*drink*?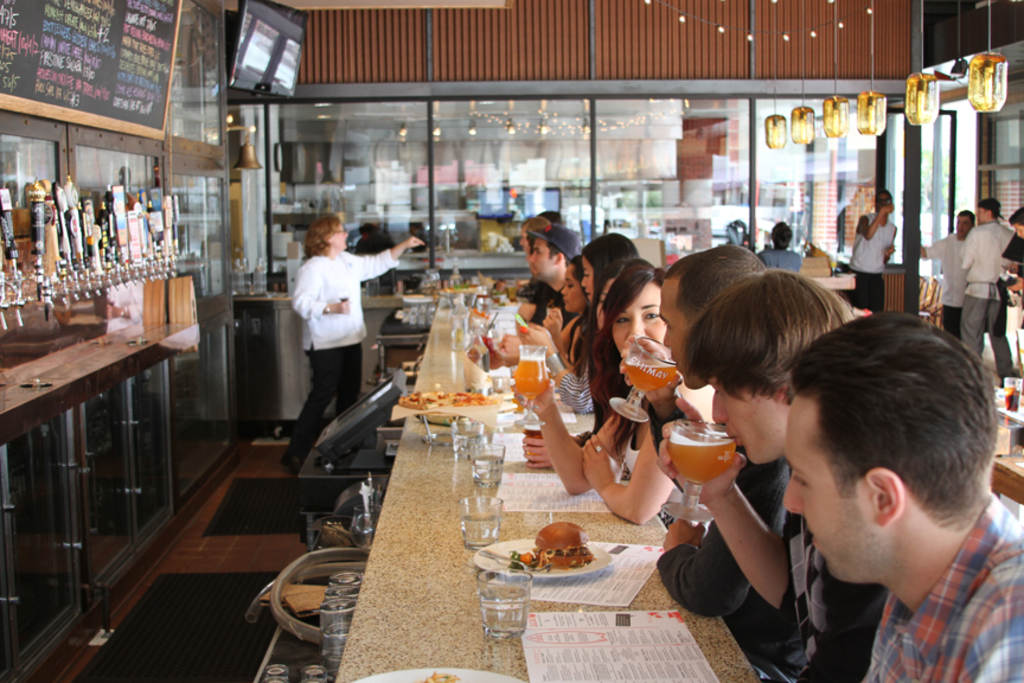
{"left": 513, "top": 358, "right": 549, "bottom": 396}
